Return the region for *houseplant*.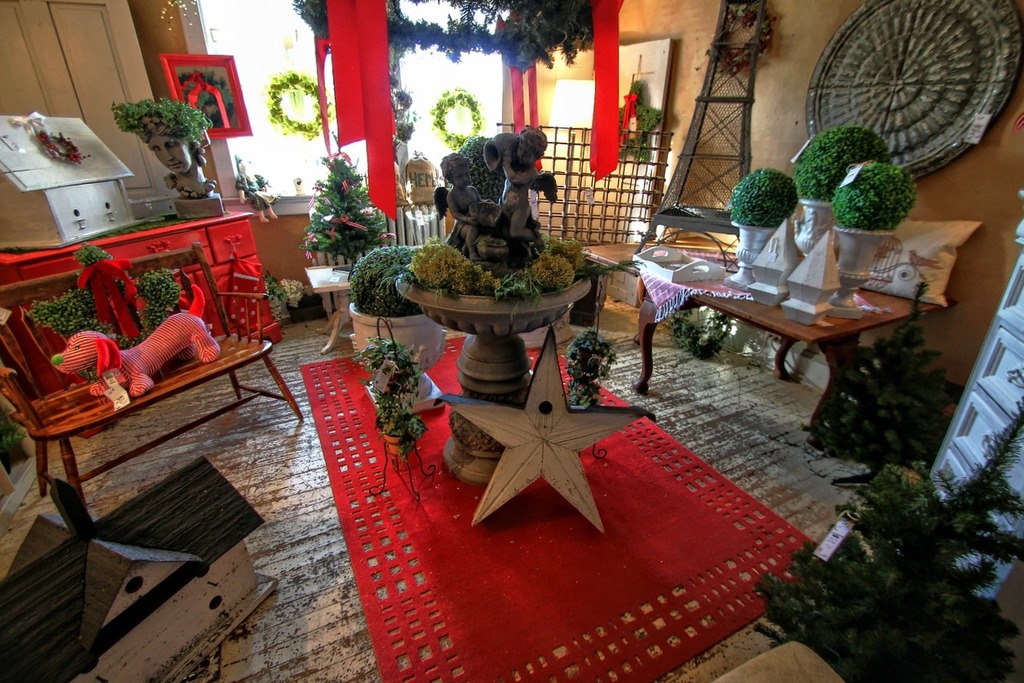
x1=825, y1=161, x2=915, y2=310.
